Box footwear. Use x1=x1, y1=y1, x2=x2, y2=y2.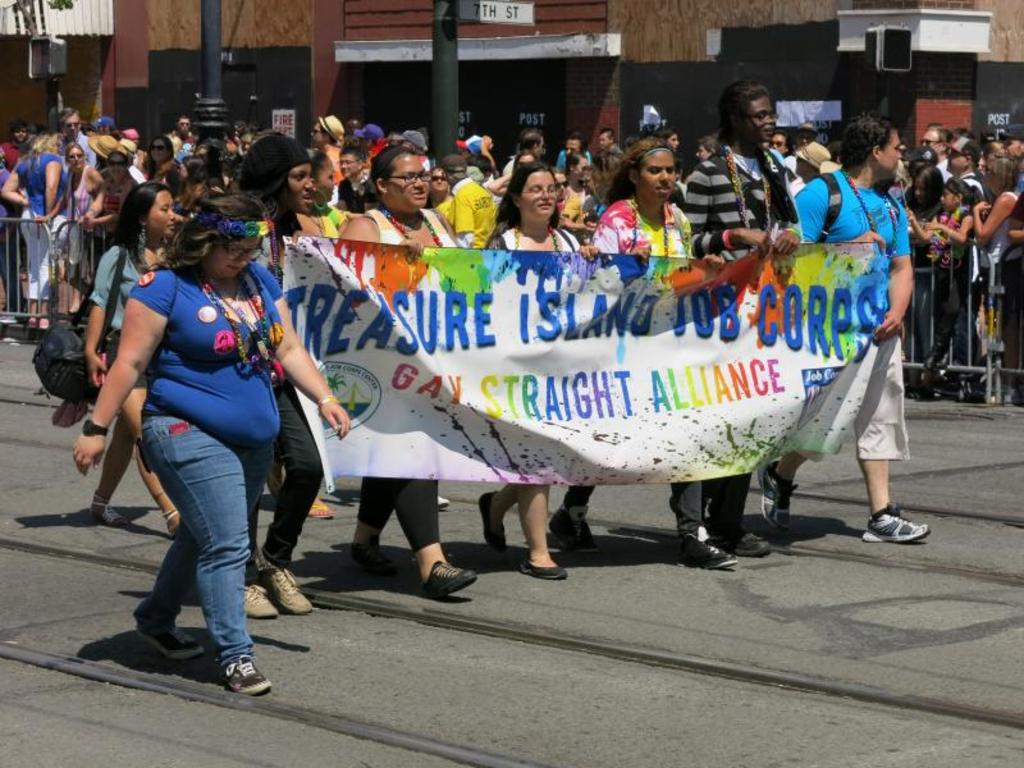
x1=252, y1=544, x2=311, y2=617.
